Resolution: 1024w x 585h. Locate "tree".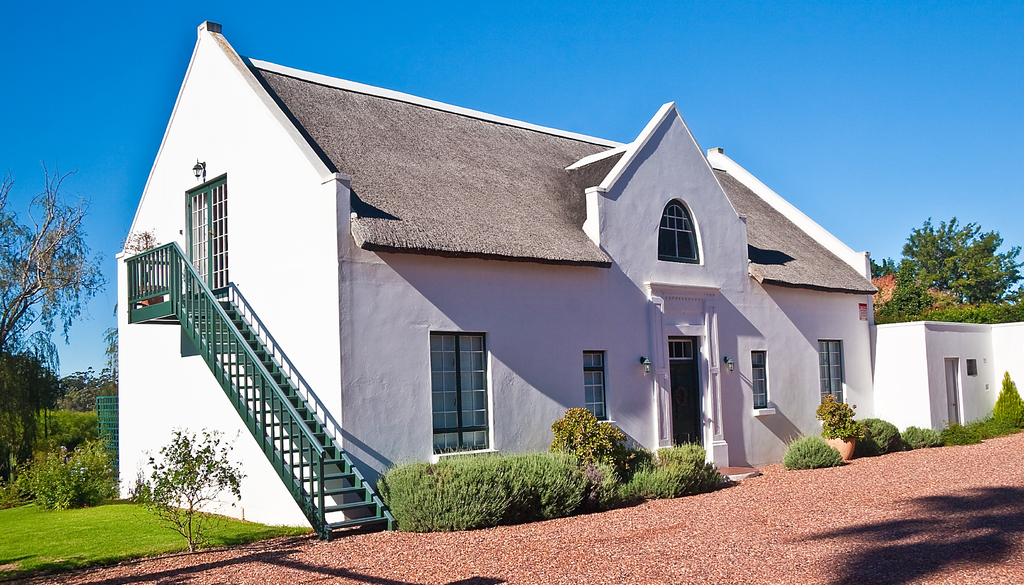
<bbox>891, 209, 1008, 328</bbox>.
